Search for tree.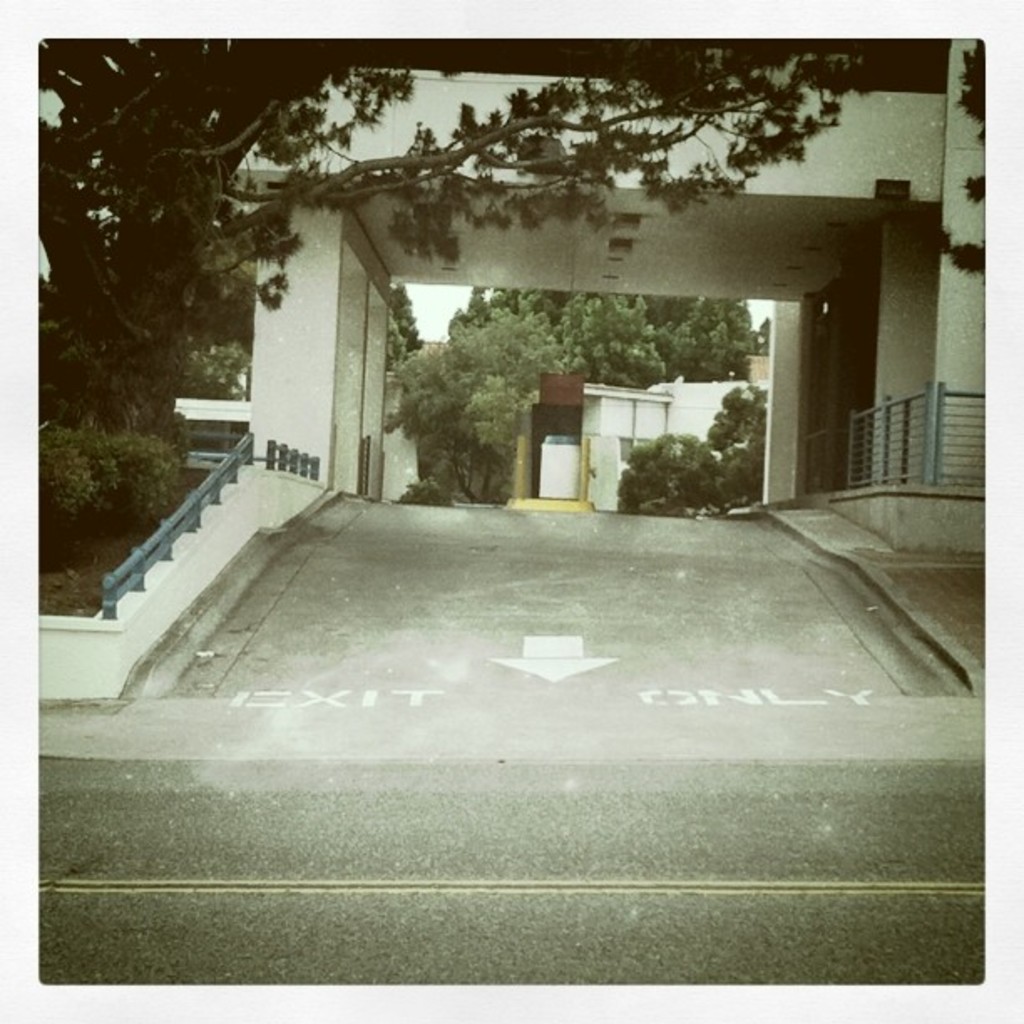
Found at (left=653, top=293, right=763, bottom=376).
